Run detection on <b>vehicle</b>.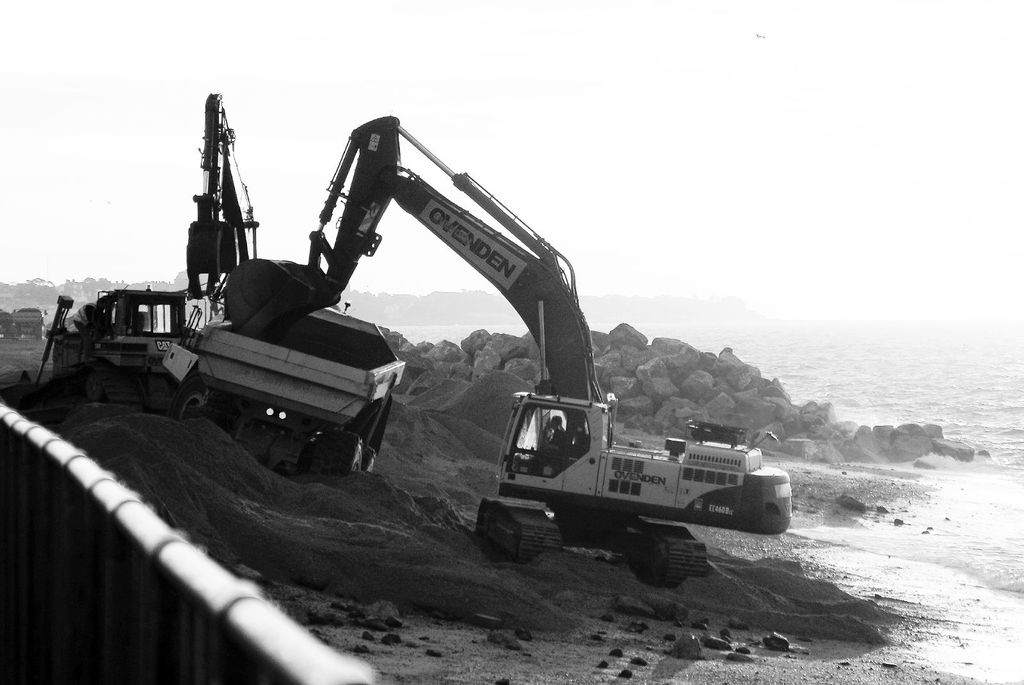
Result: (35, 84, 266, 405).
